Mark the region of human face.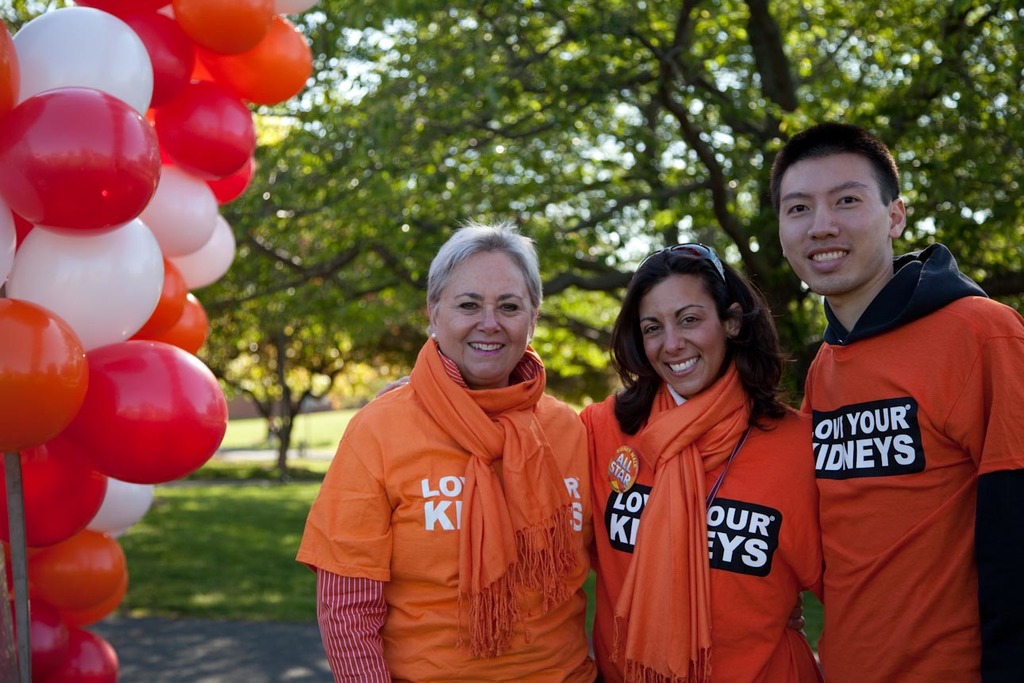
Region: bbox=[433, 251, 525, 378].
